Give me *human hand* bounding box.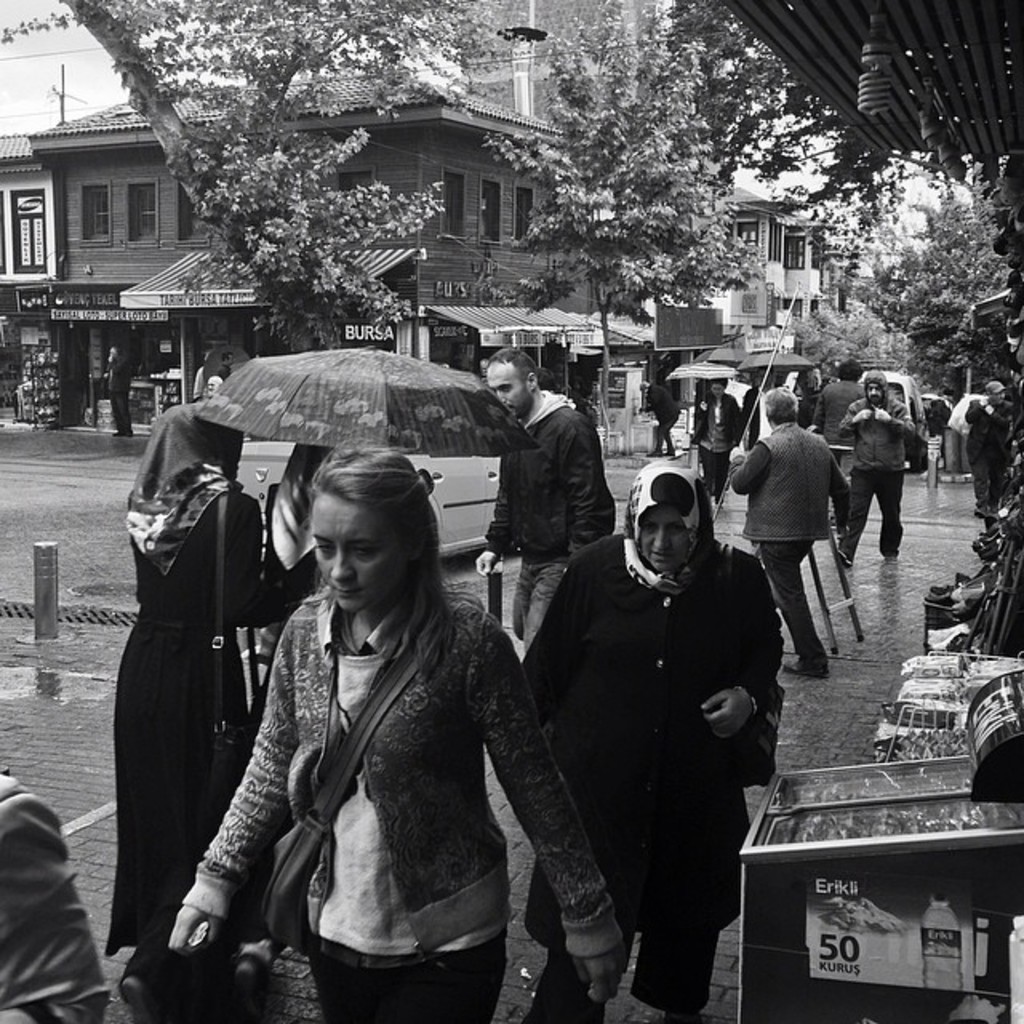
Rect(139, 859, 259, 987).
